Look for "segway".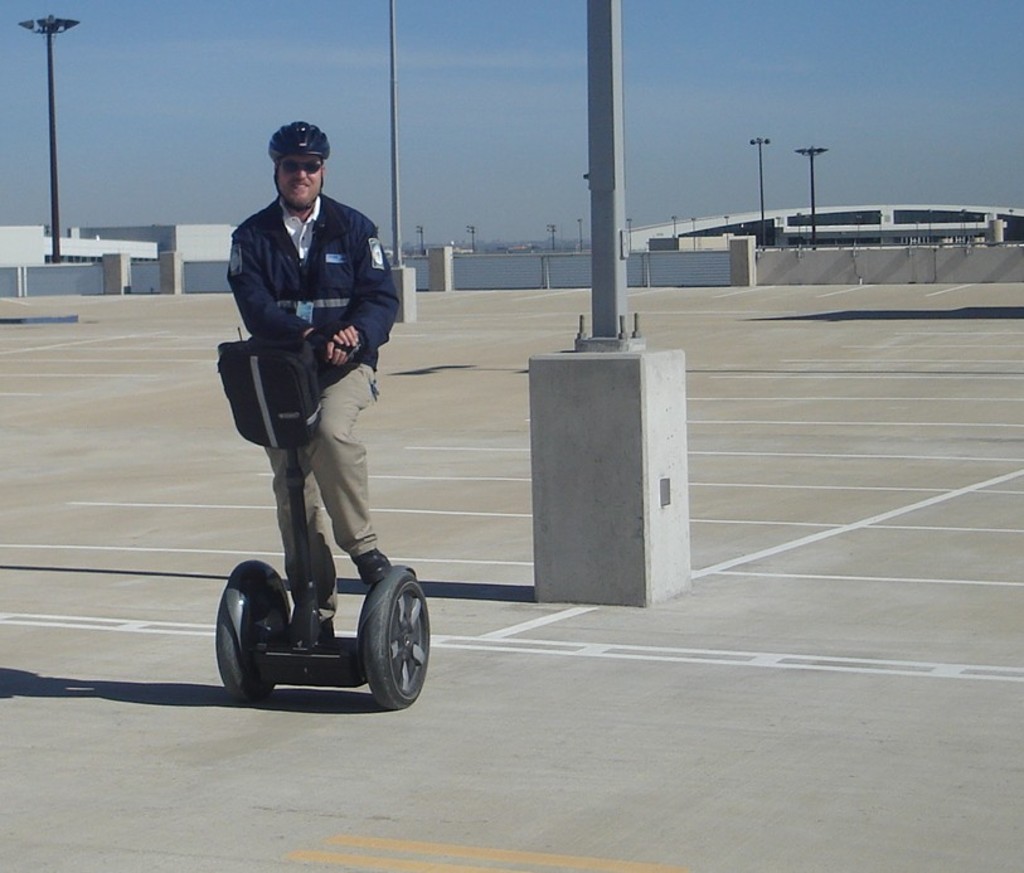
Found: (214, 333, 433, 712).
